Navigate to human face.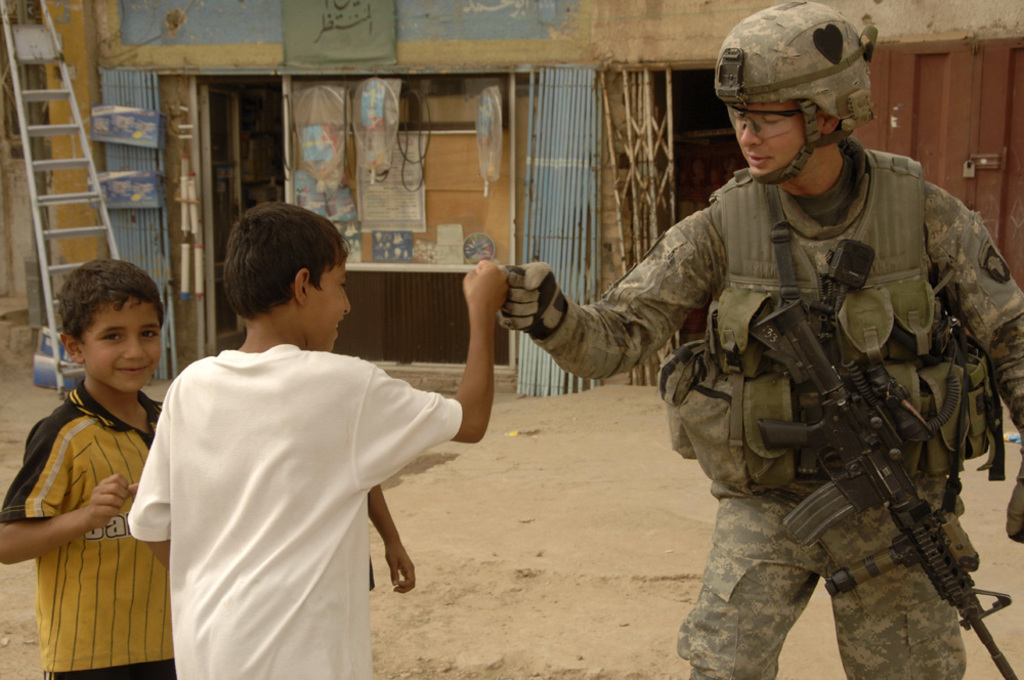
Navigation target: (83,300,165,393).
